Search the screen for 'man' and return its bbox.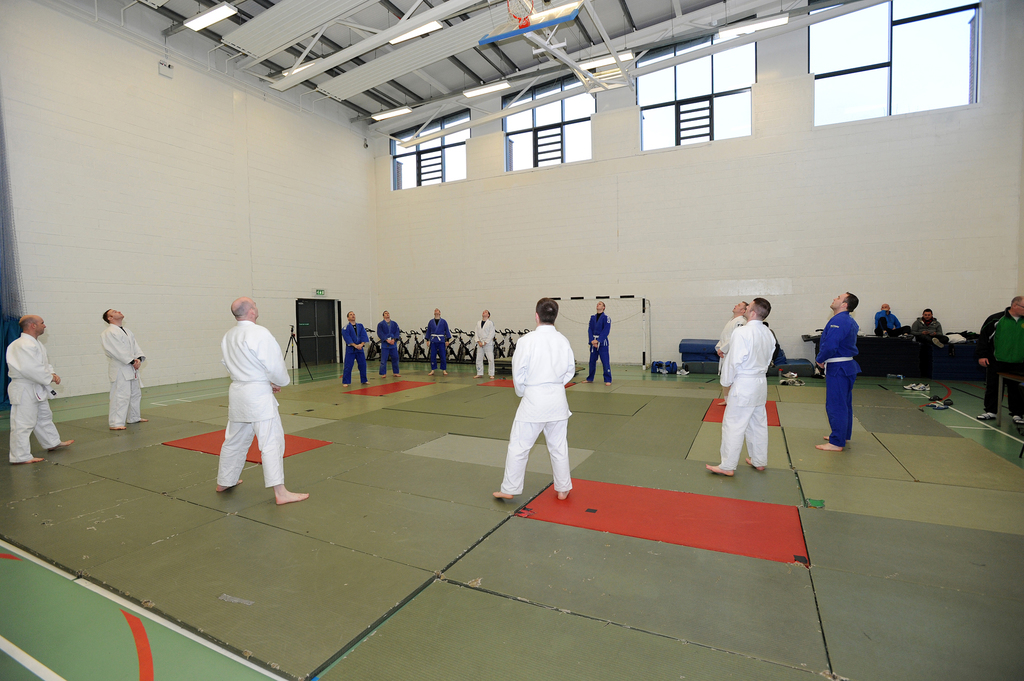
Found: [200,296,292,509].
